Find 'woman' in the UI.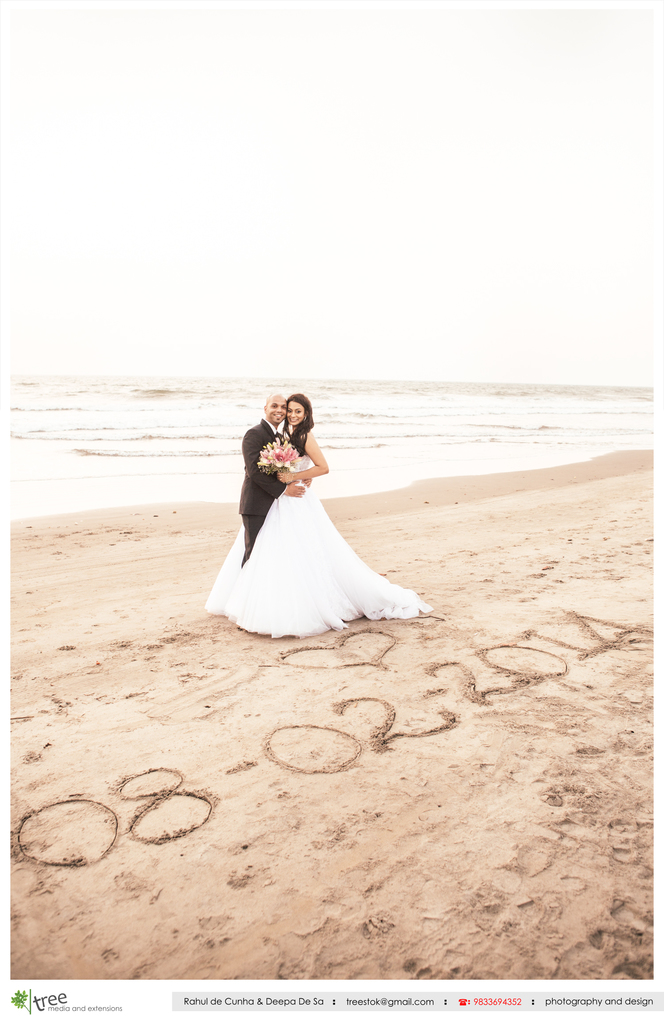
UI element at bbox(214, 380, 419, 620).
